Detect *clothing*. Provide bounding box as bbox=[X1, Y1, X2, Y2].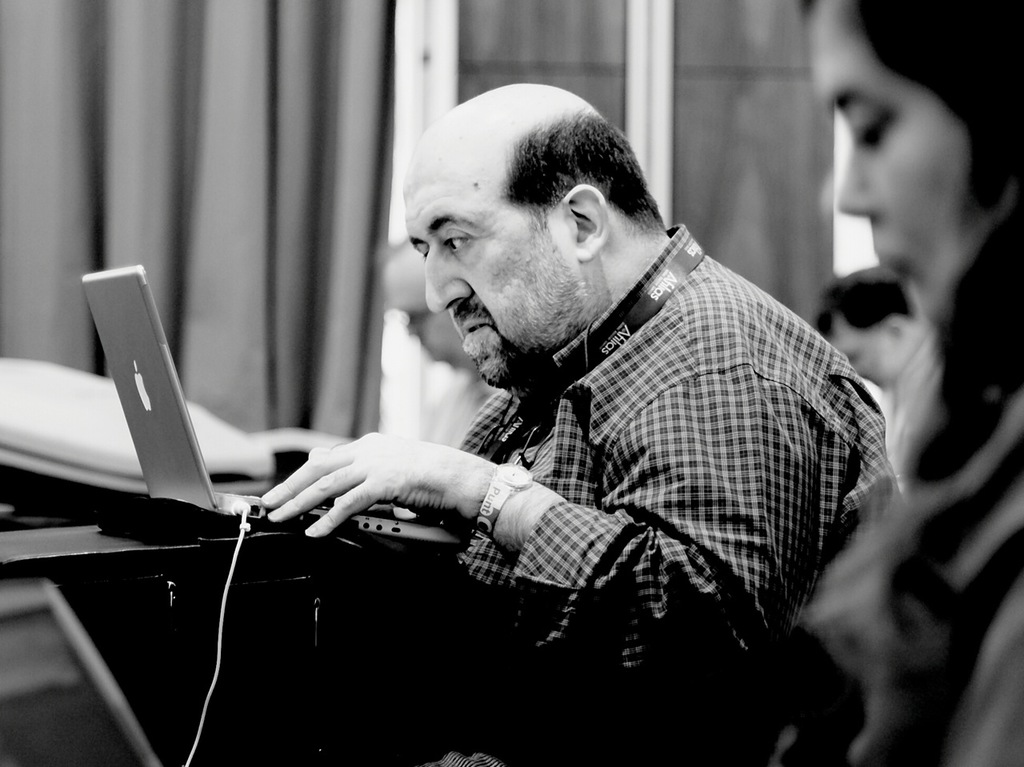
bbox=[771, 378, 1023, 766].
